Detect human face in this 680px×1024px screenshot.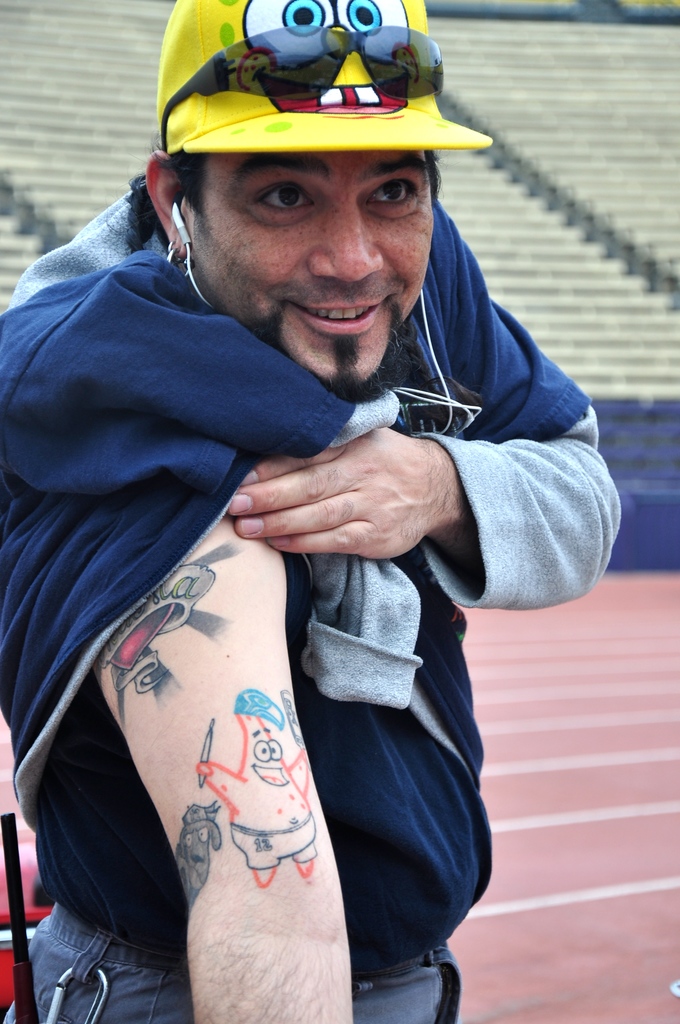
Detection: box=[177, 154, 432, 389].
